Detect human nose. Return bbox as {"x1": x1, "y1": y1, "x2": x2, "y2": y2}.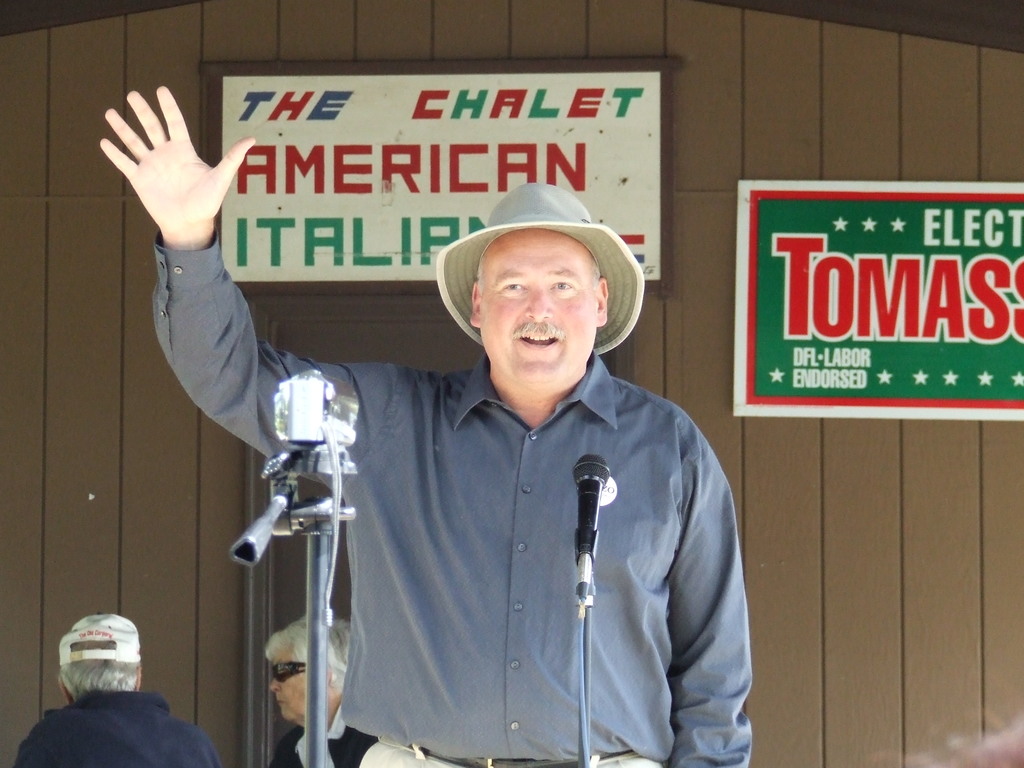
{"x1": 527, "y1": 286, "x2": 556, "y2": 321}.
